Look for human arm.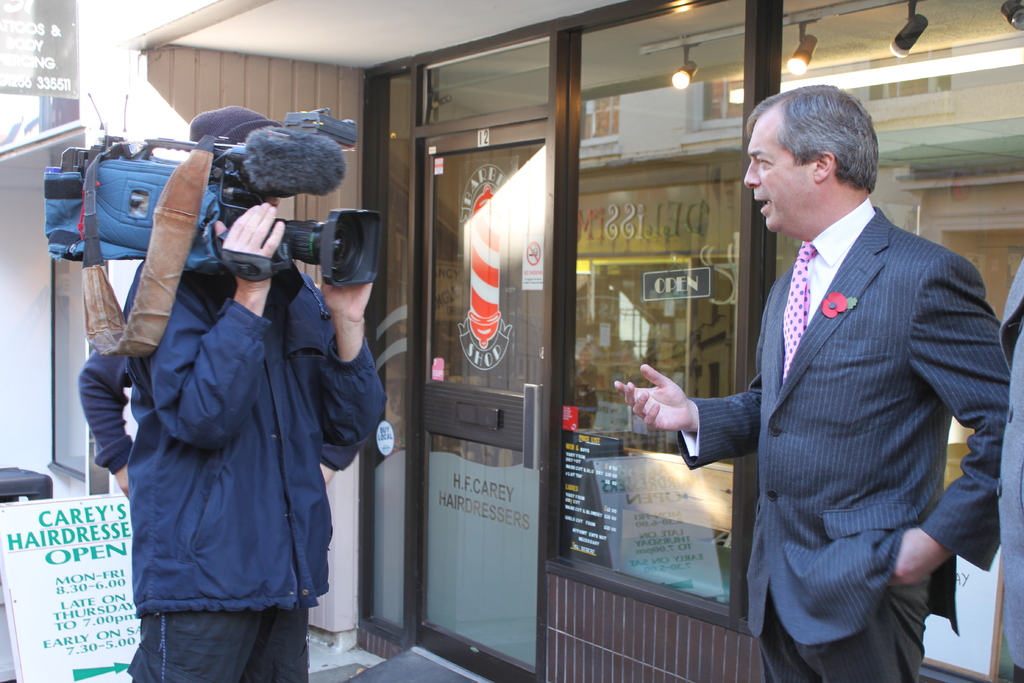
Found: box=[878, 250, 1012, 603].
